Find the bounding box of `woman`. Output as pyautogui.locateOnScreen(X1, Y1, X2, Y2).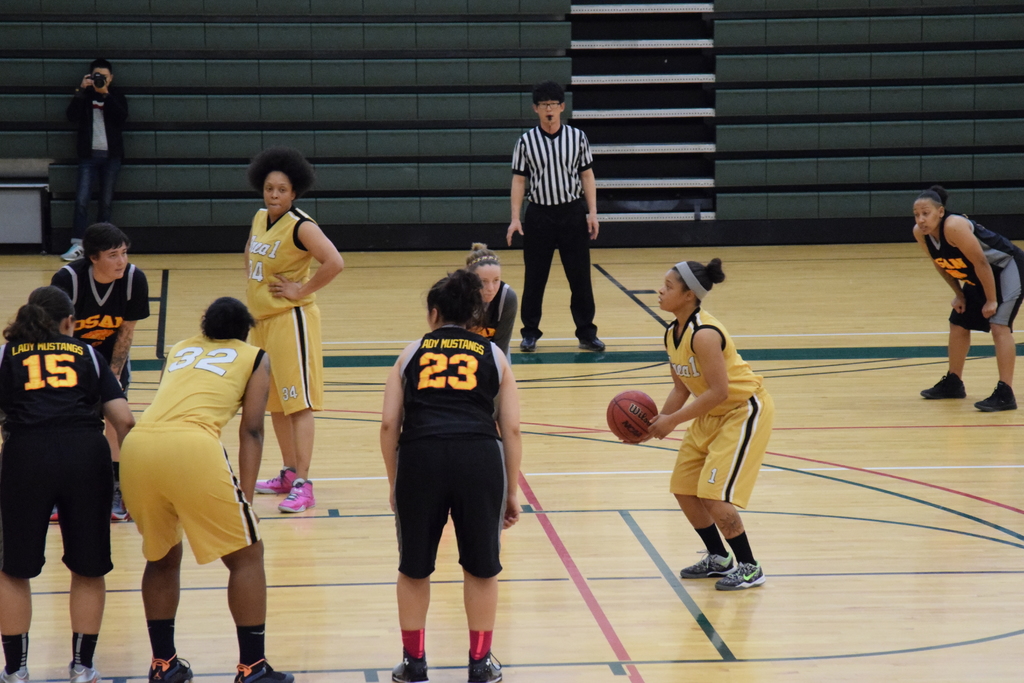
pyautogui.locateOnScreen(647, 257, 776, 589).
